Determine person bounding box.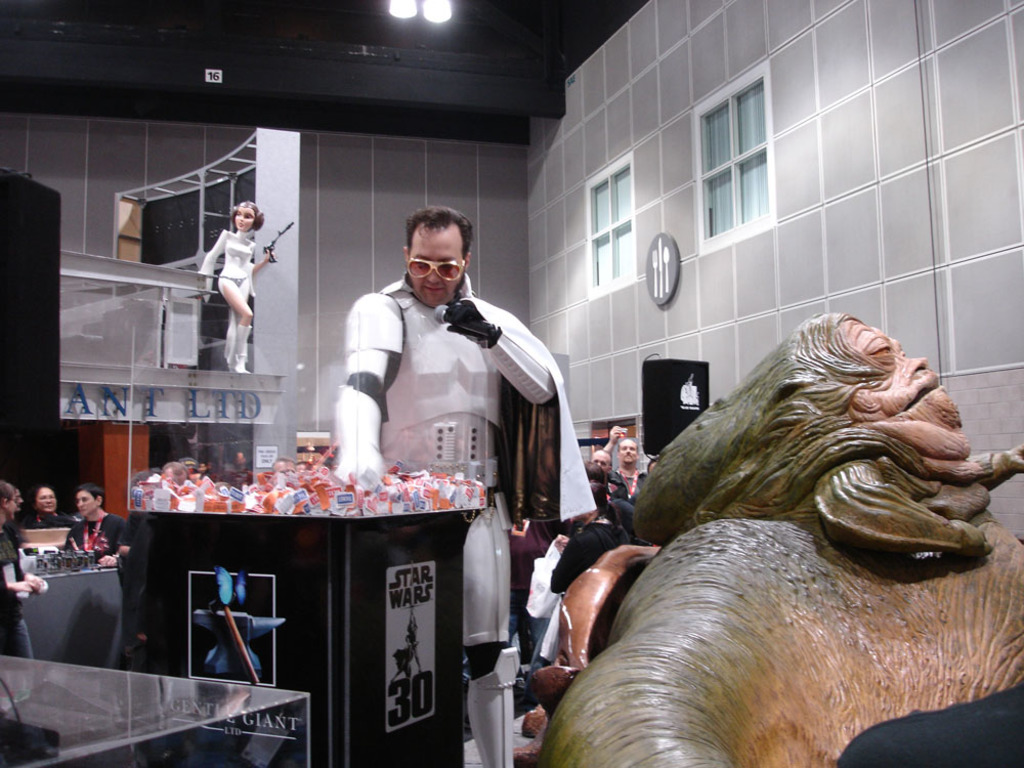
Determined: 329,215,575,767.
